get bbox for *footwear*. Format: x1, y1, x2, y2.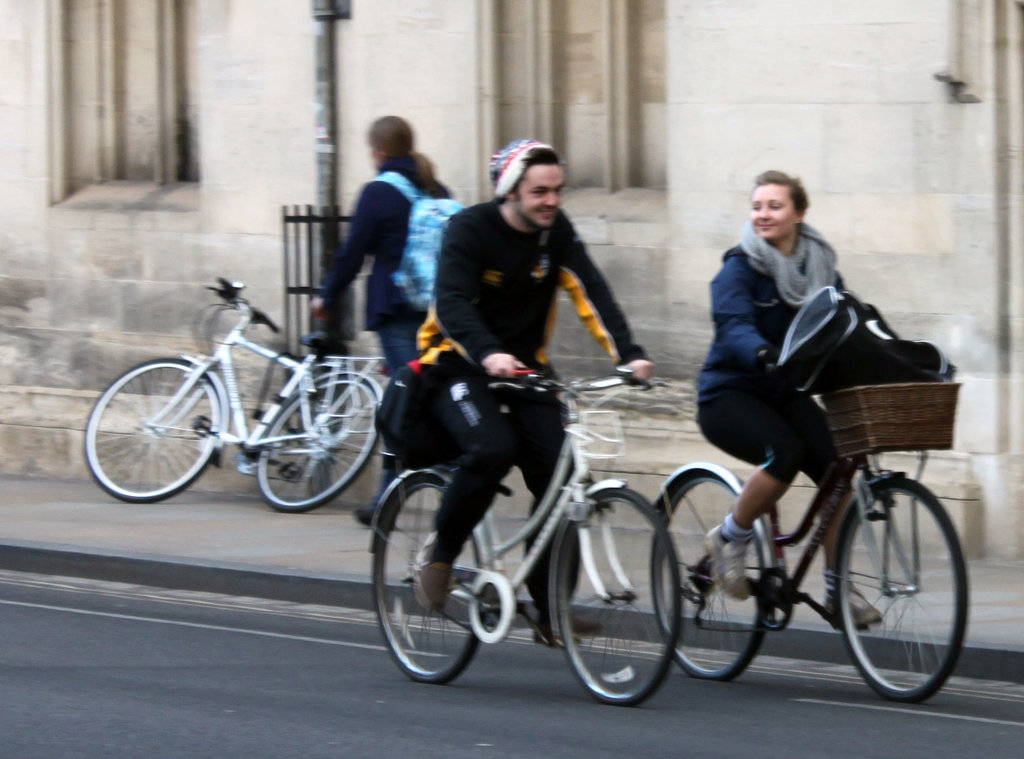
358, 502, 391, 526.
